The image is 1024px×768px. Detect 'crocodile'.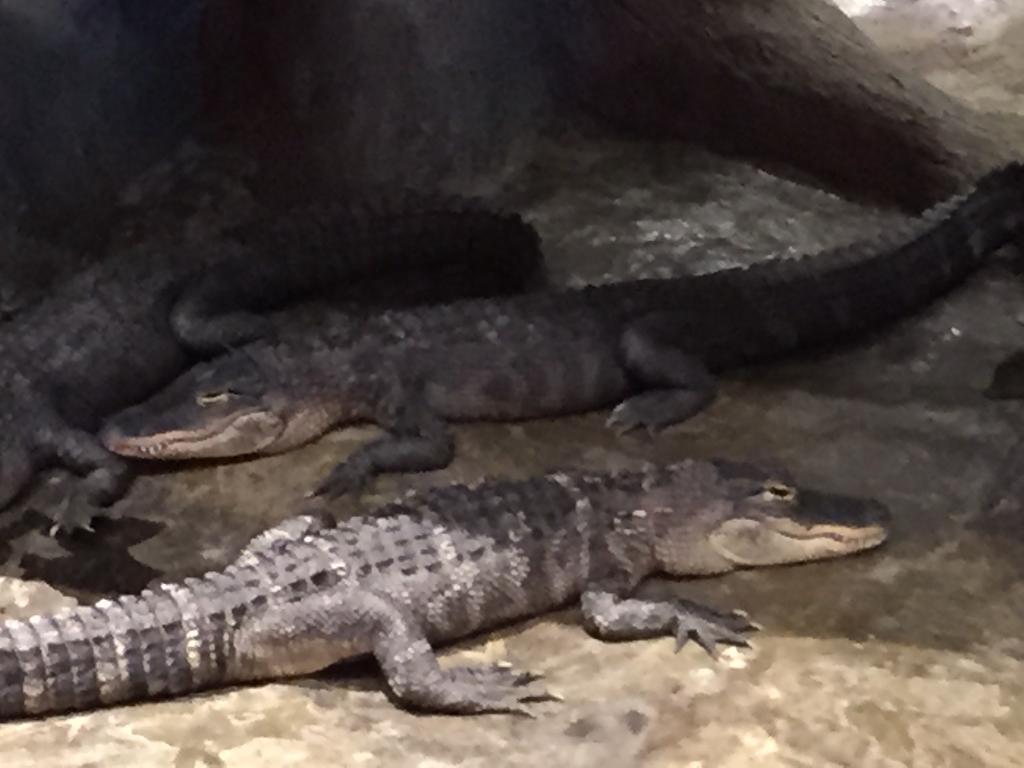
Detection: 0 191 552 509.
